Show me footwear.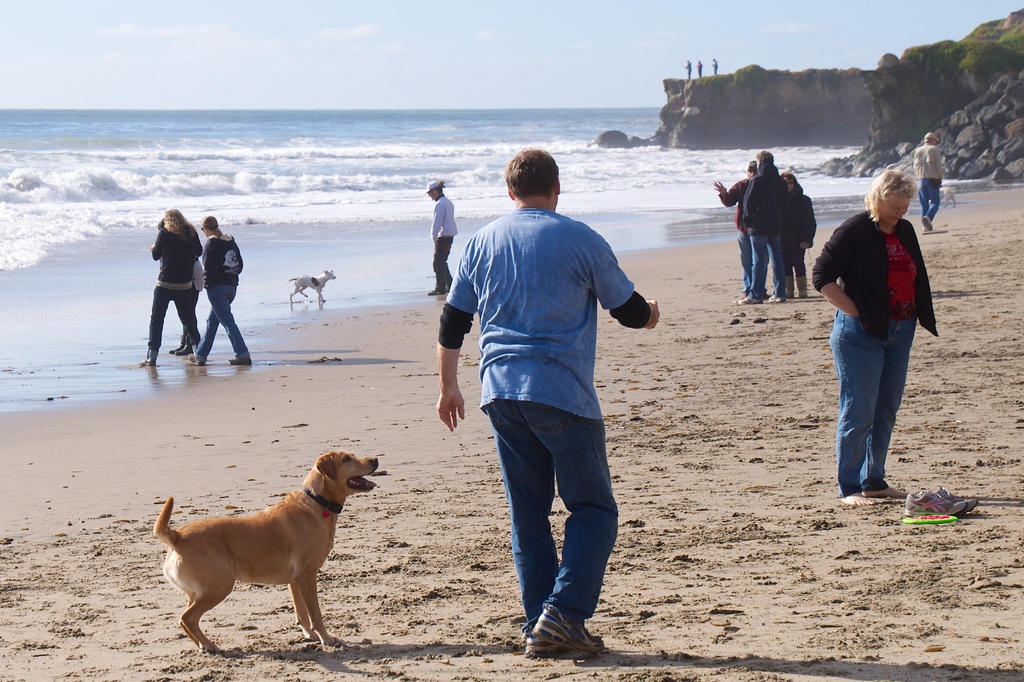
footwear is here: l=227, t=358, r=251, b=363.
